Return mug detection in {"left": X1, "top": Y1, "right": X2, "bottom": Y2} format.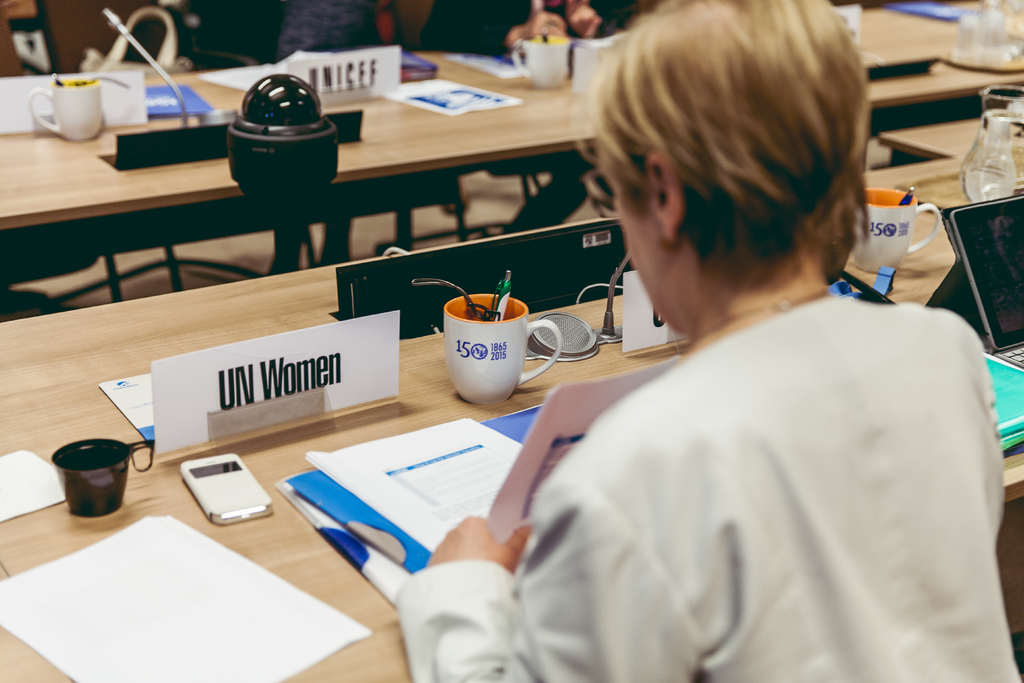
{"left": 440, "top": 293, "right": 560, "bottom": 404}.
